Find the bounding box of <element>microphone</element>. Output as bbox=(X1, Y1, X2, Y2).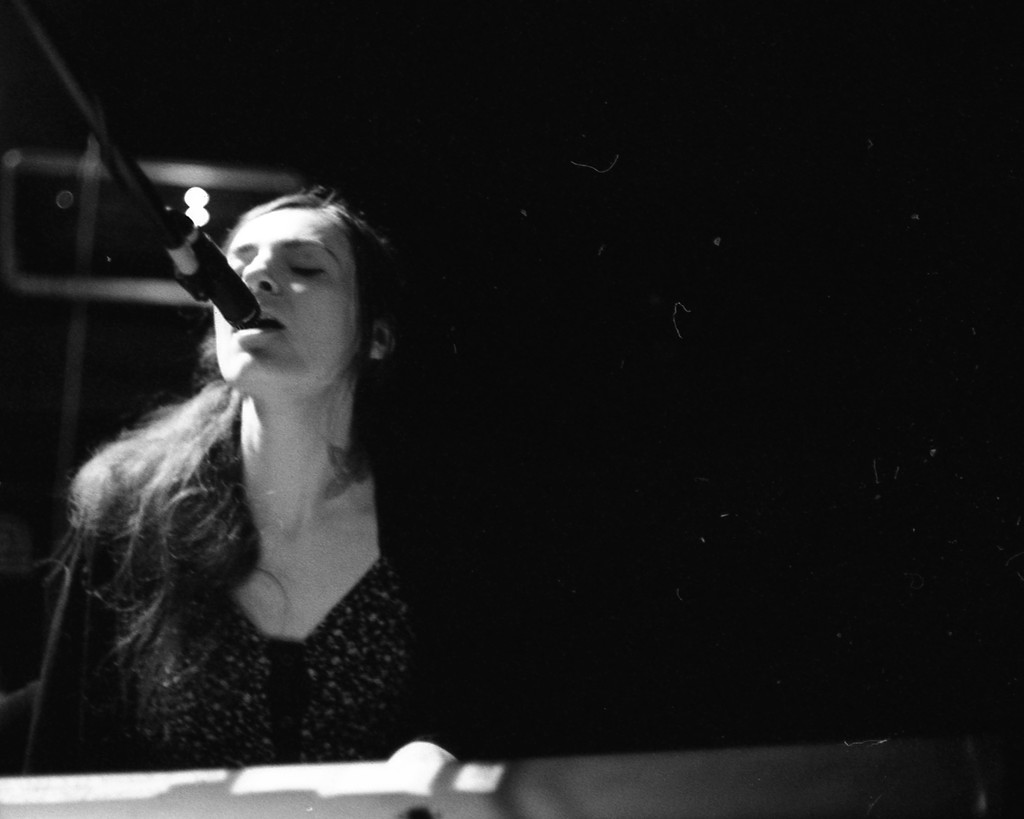
bbox=(174, 229, 265, 331).
